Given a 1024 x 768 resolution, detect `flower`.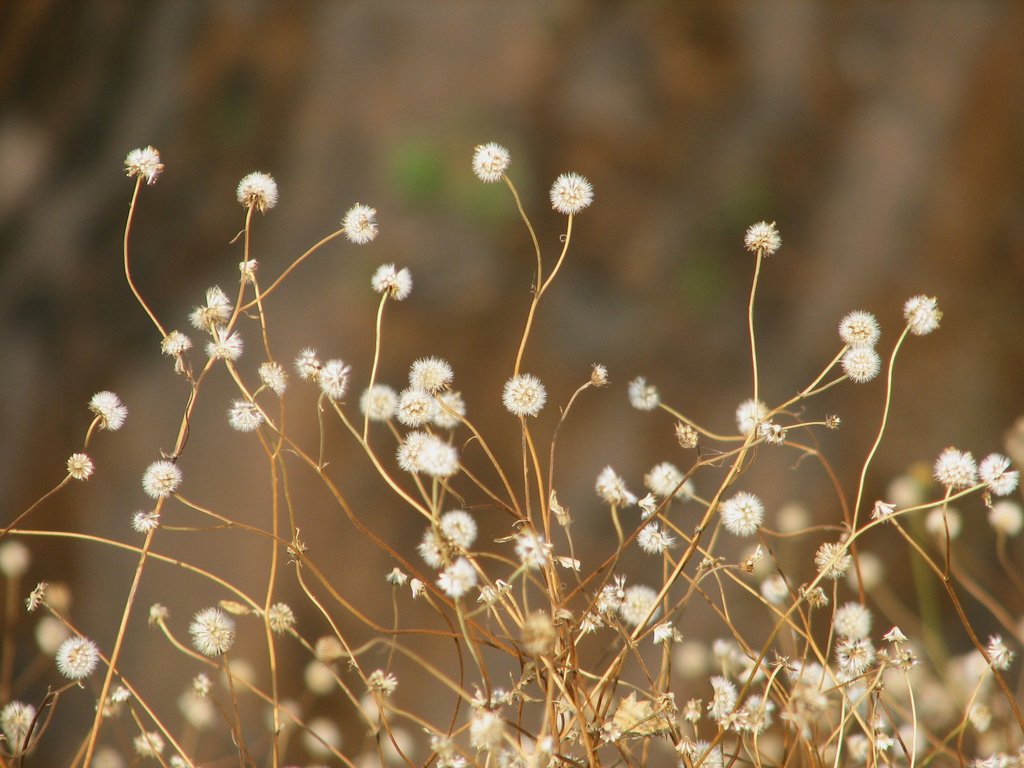
region(576, 609, 605, 634).
